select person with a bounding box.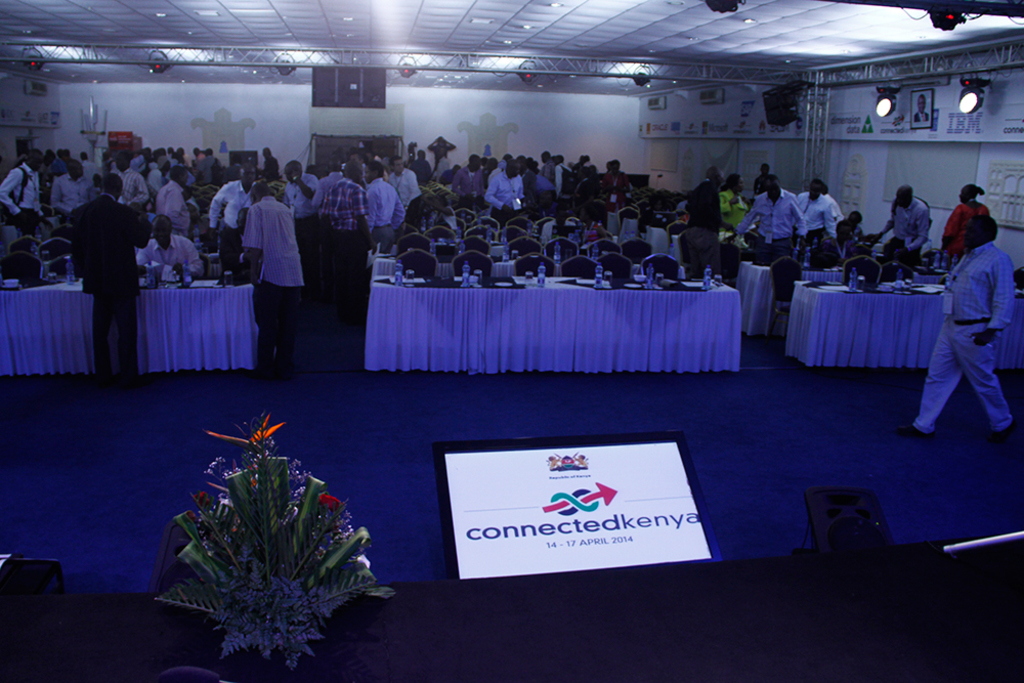
box=[938, 183, 993, 278].
